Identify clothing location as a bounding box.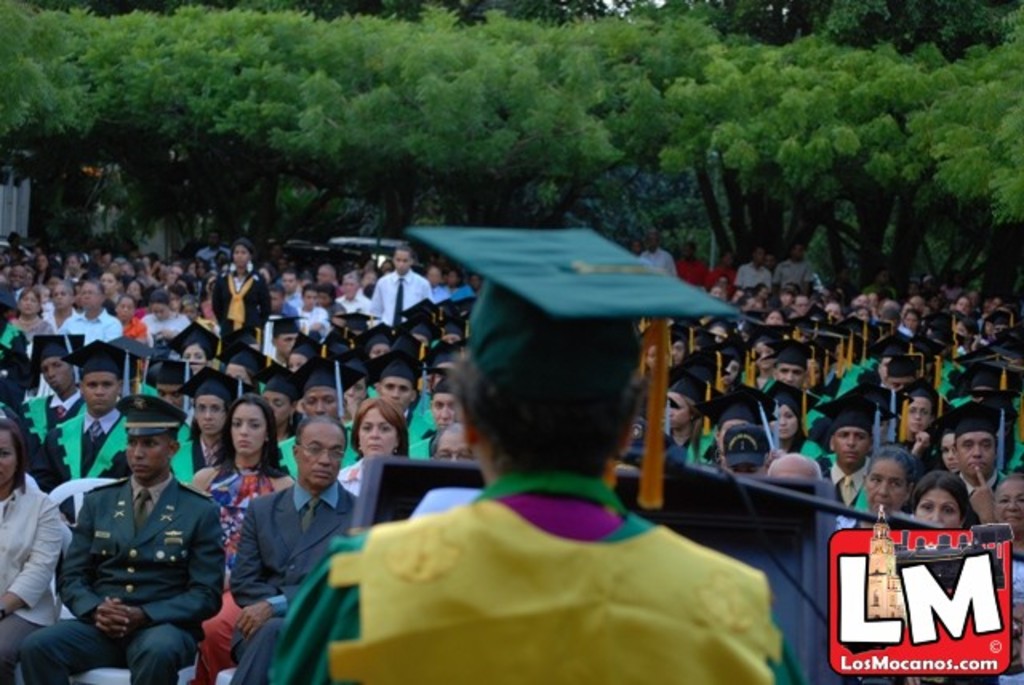
773, 256, 813, 280.
